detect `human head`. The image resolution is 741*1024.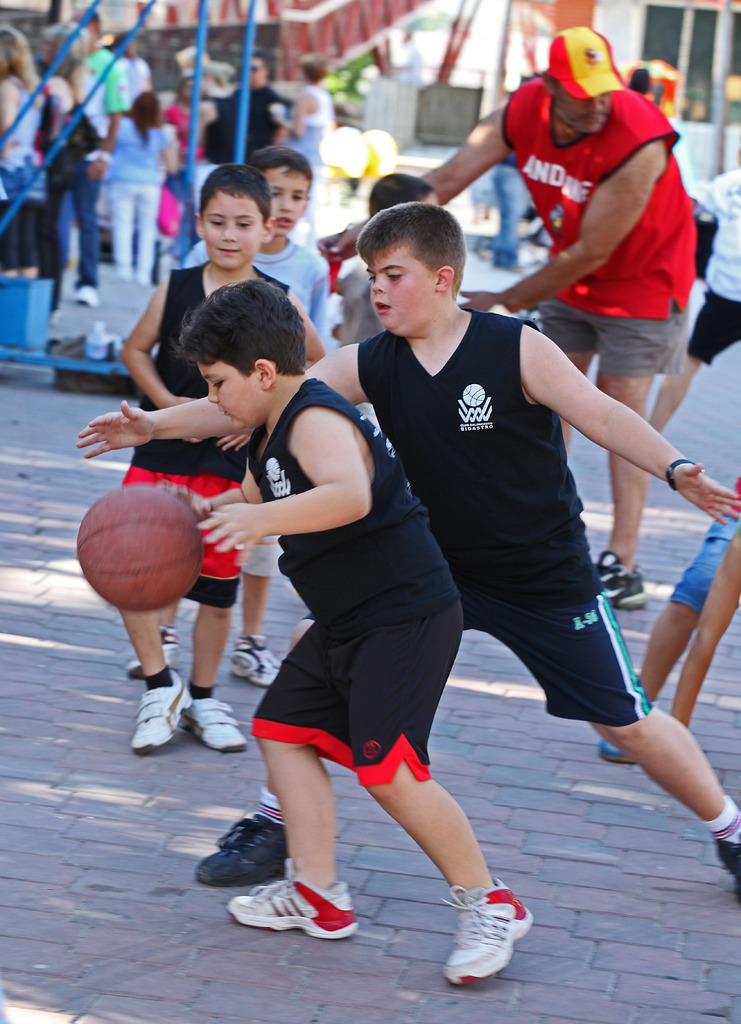
351,189,482,324.
